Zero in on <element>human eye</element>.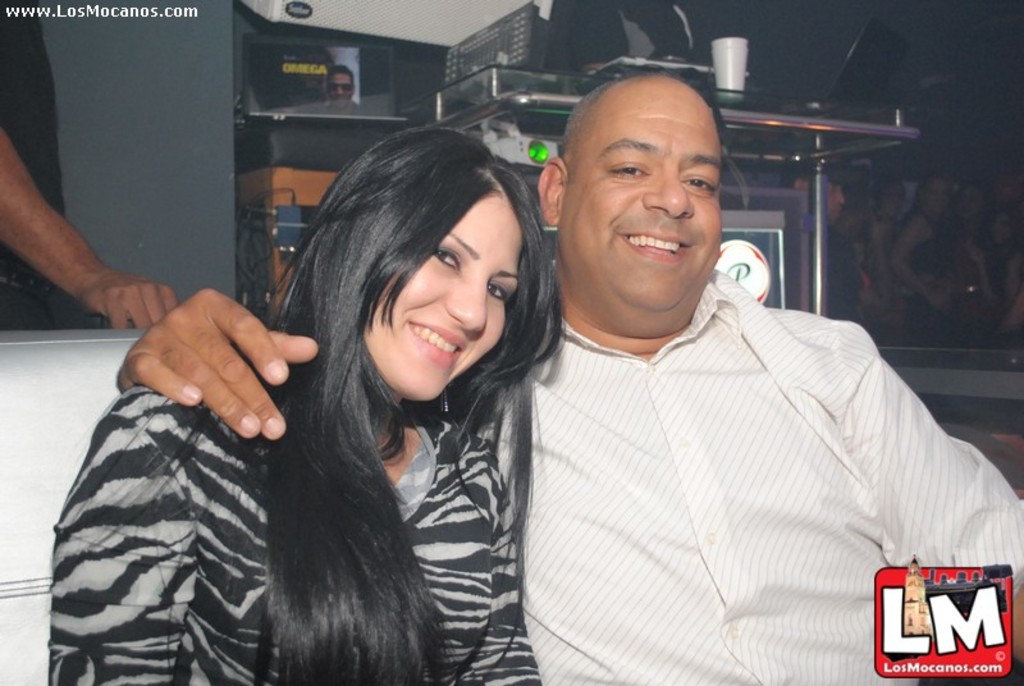
Zeroed in: box(488, 283, 513, 303).
